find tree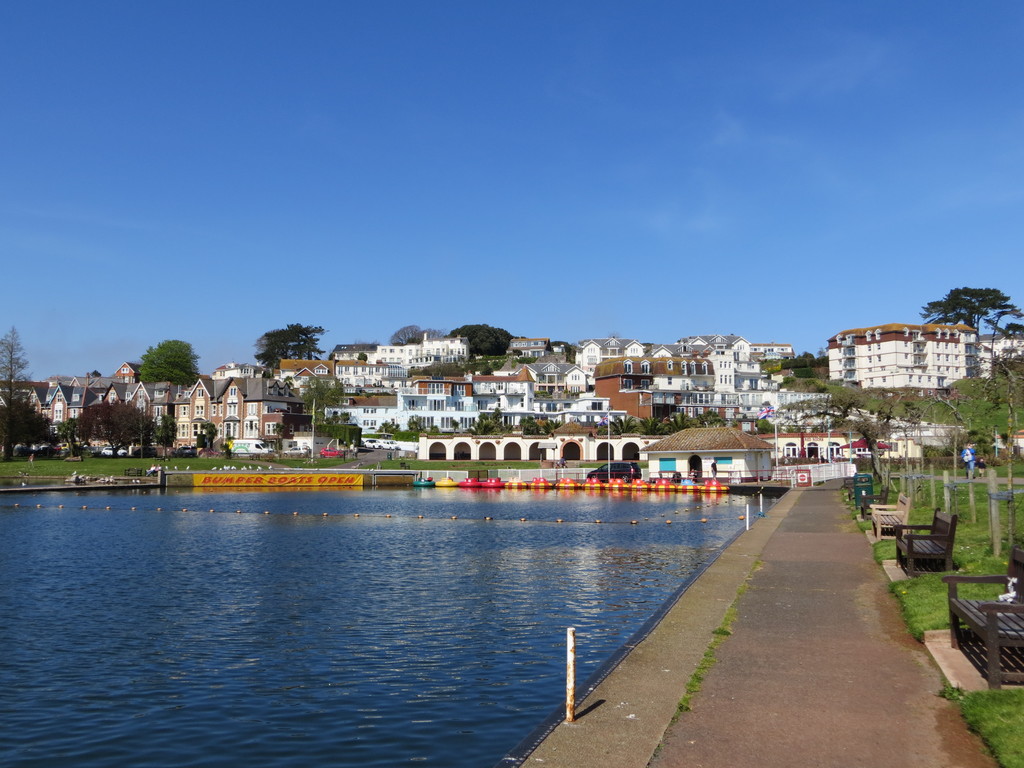
(0,332,35,461)
